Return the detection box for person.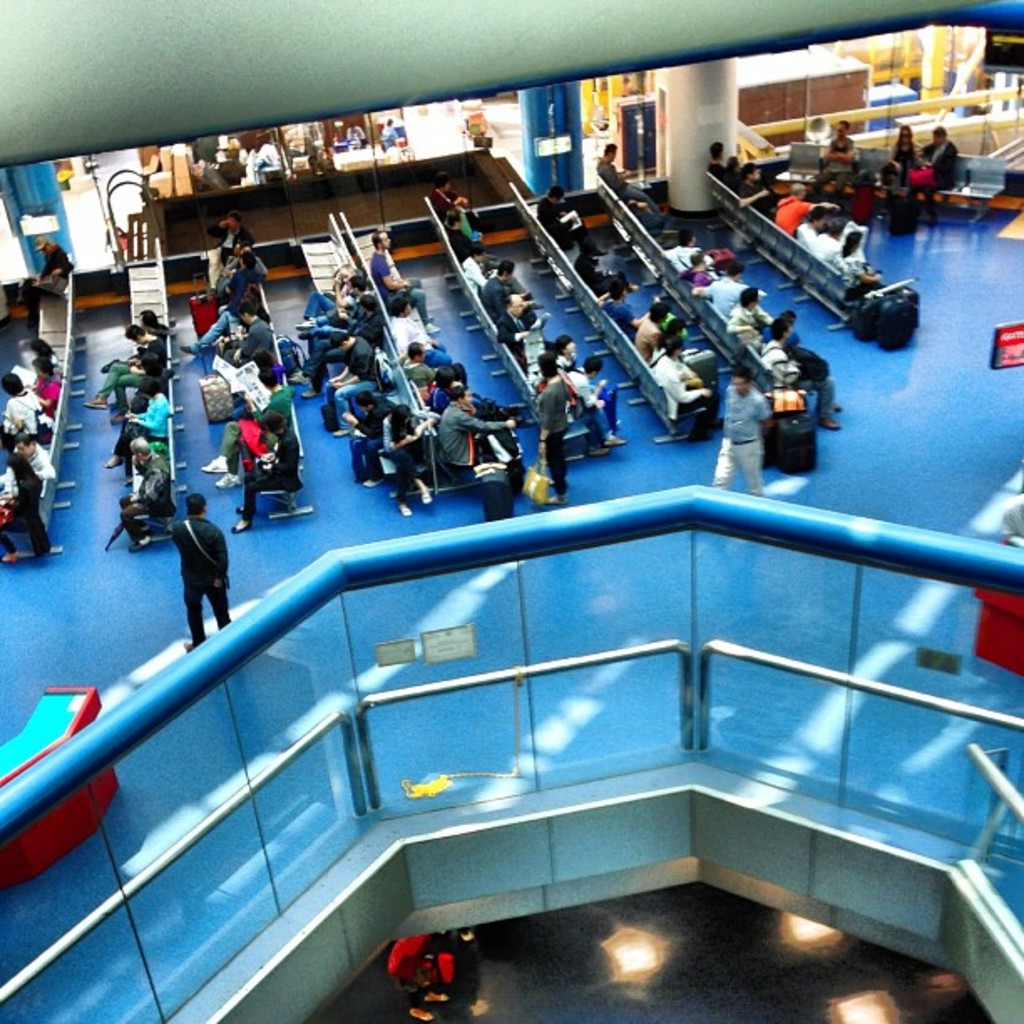
(174, 489, 226, 641).
